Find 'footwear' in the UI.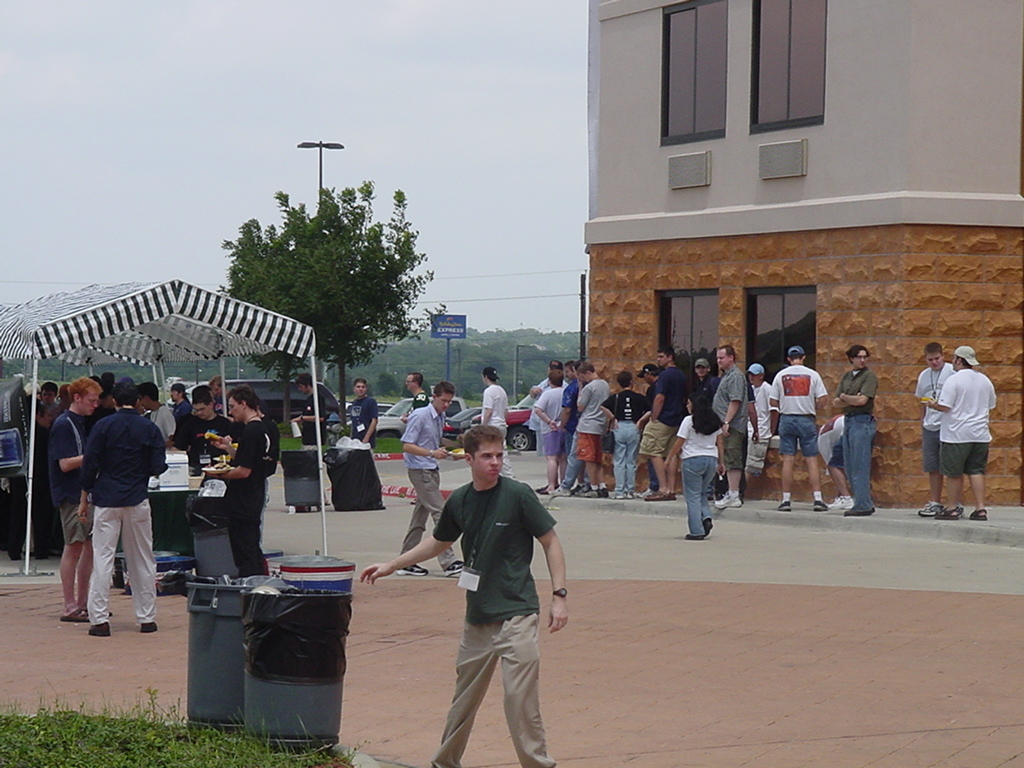
UI element at 916:502:941:518.
